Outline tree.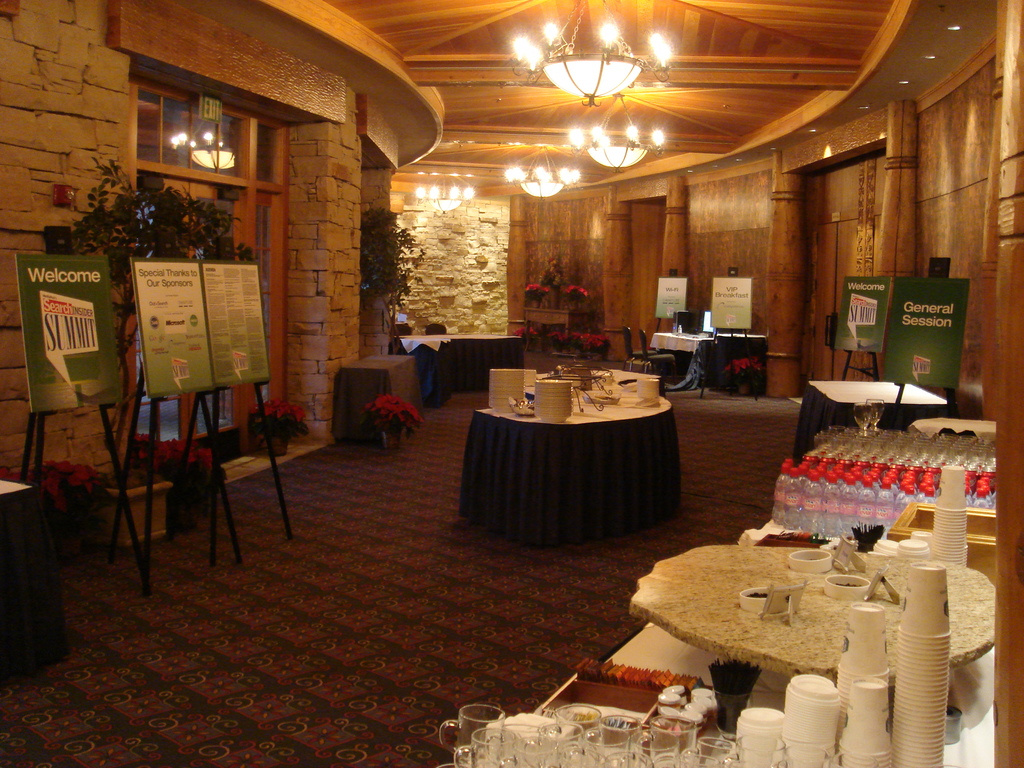
Outline: l=68, t=161, r=262, b=471.
